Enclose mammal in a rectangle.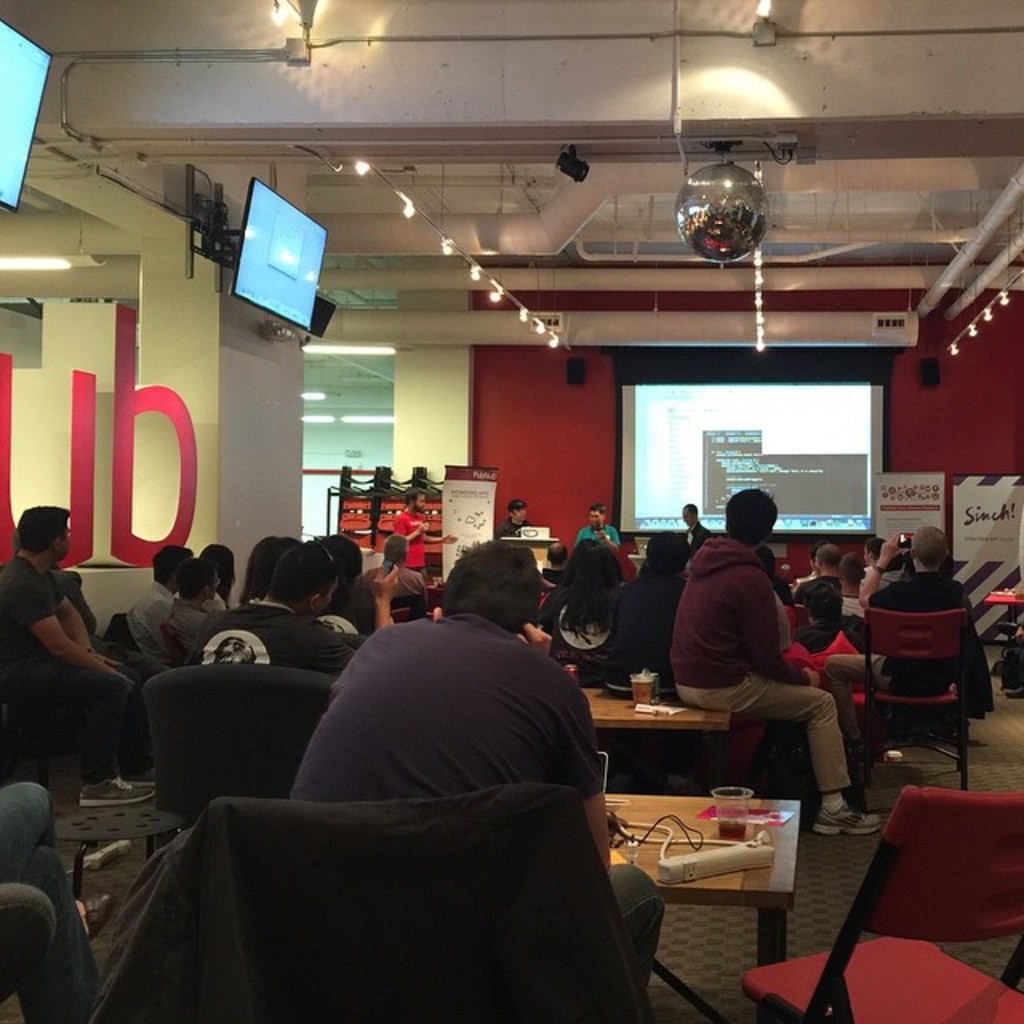
0,883,53,1002.
